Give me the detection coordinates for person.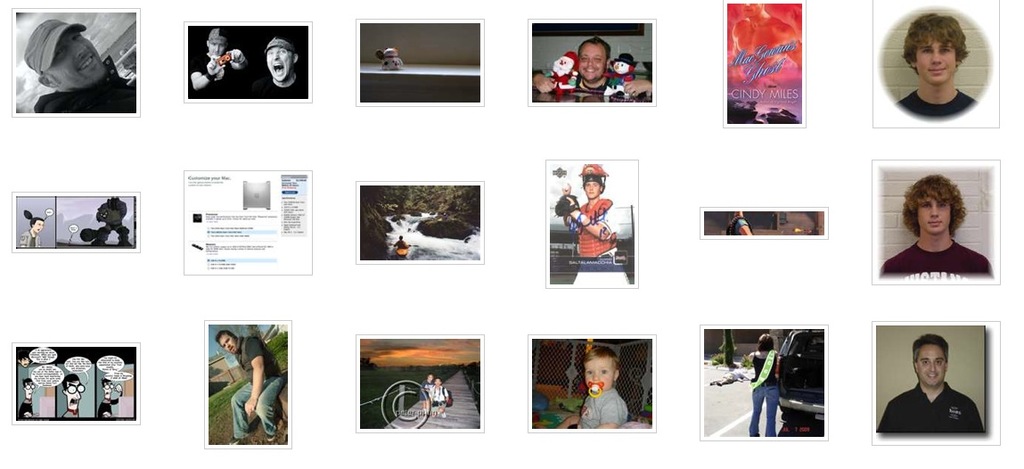
bbox(732, 0, 799, 84).
